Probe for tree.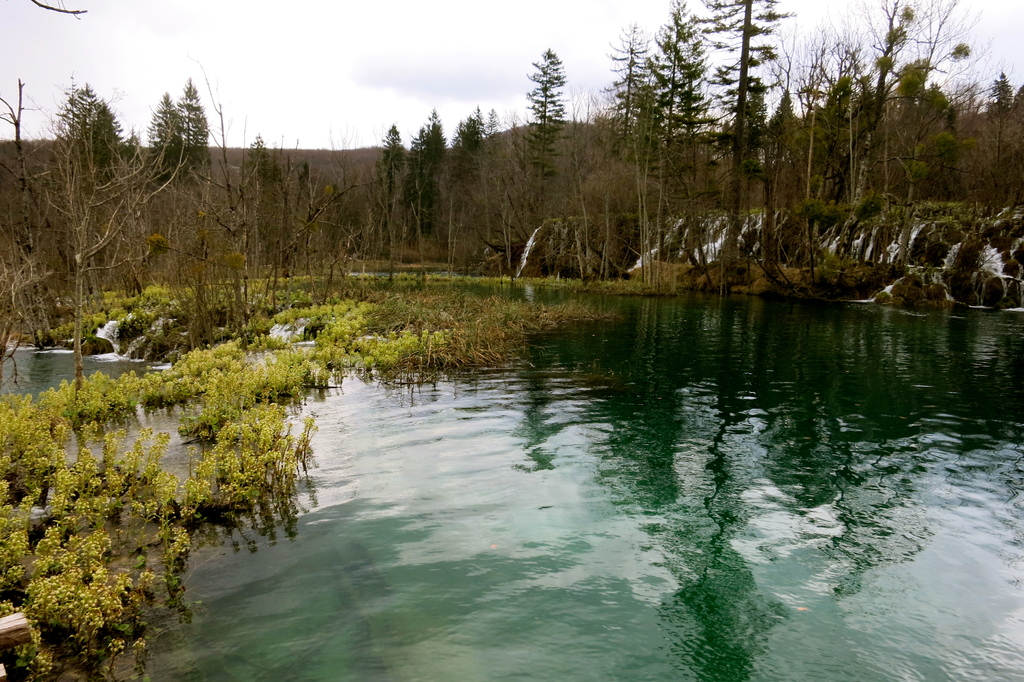
Probe result: bbox=(644, 0, 719, 167).
